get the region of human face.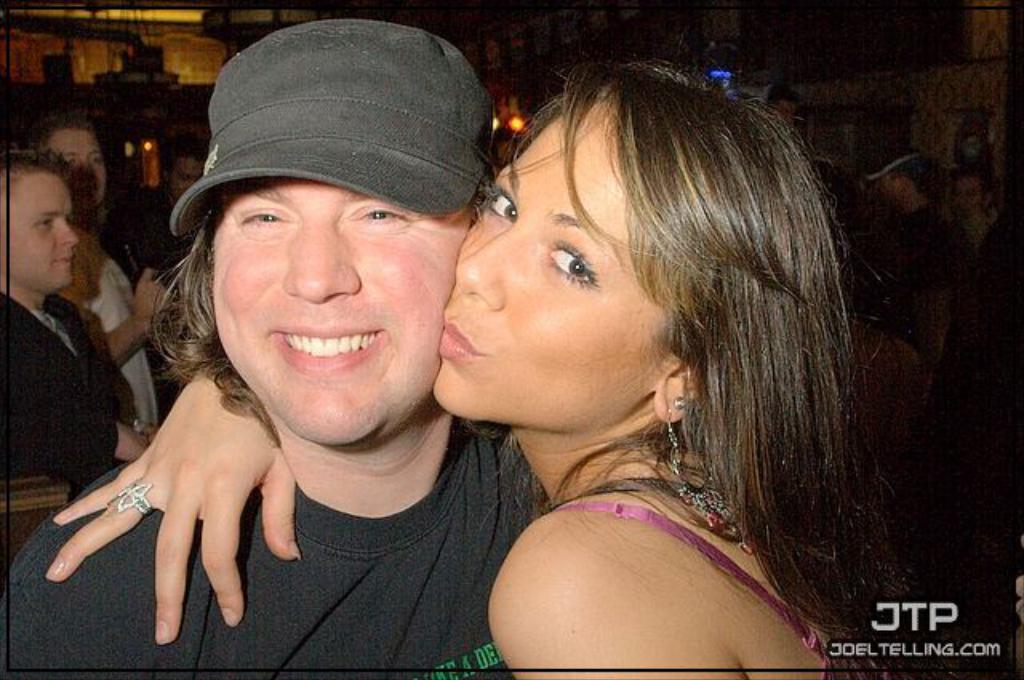
x1=46 y1=128 x2=101 y2=205.
